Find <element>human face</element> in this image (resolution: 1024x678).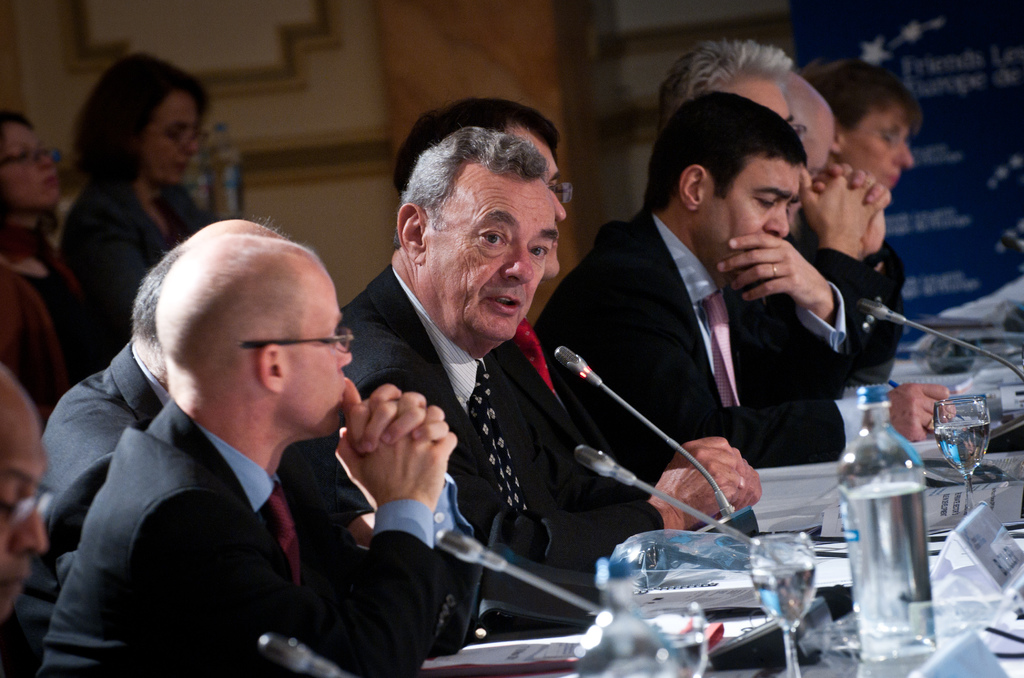
<region>0, 401, 45, 620</region>.
